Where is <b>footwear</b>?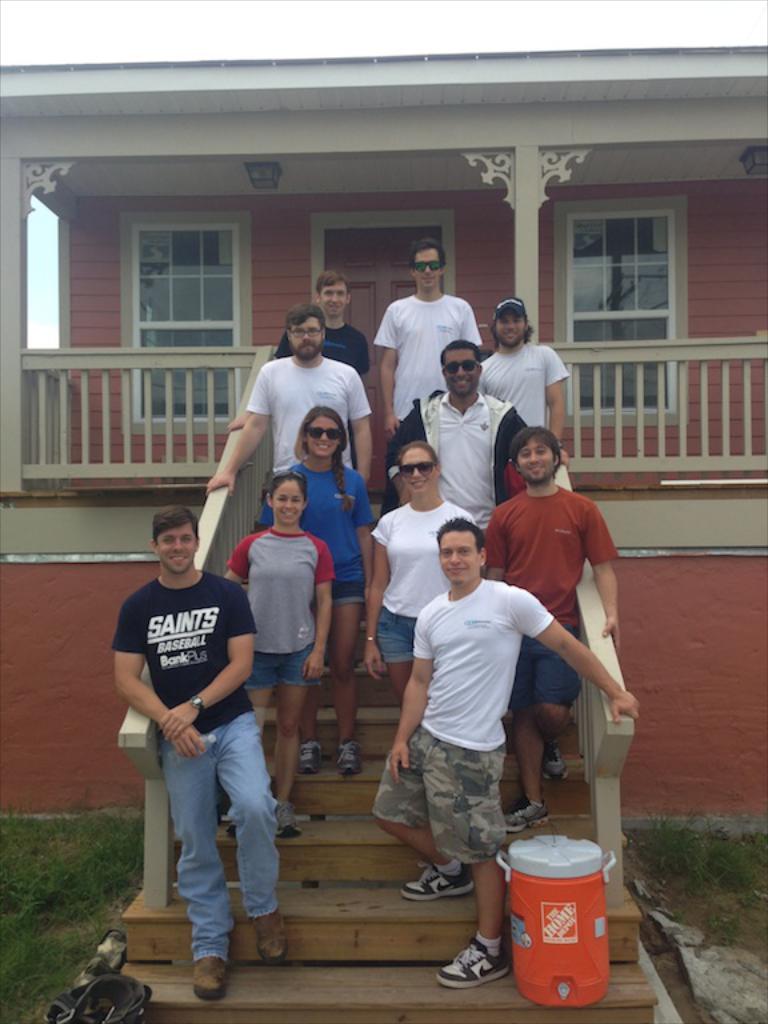
bbox=[543, 743, 571, 783].
